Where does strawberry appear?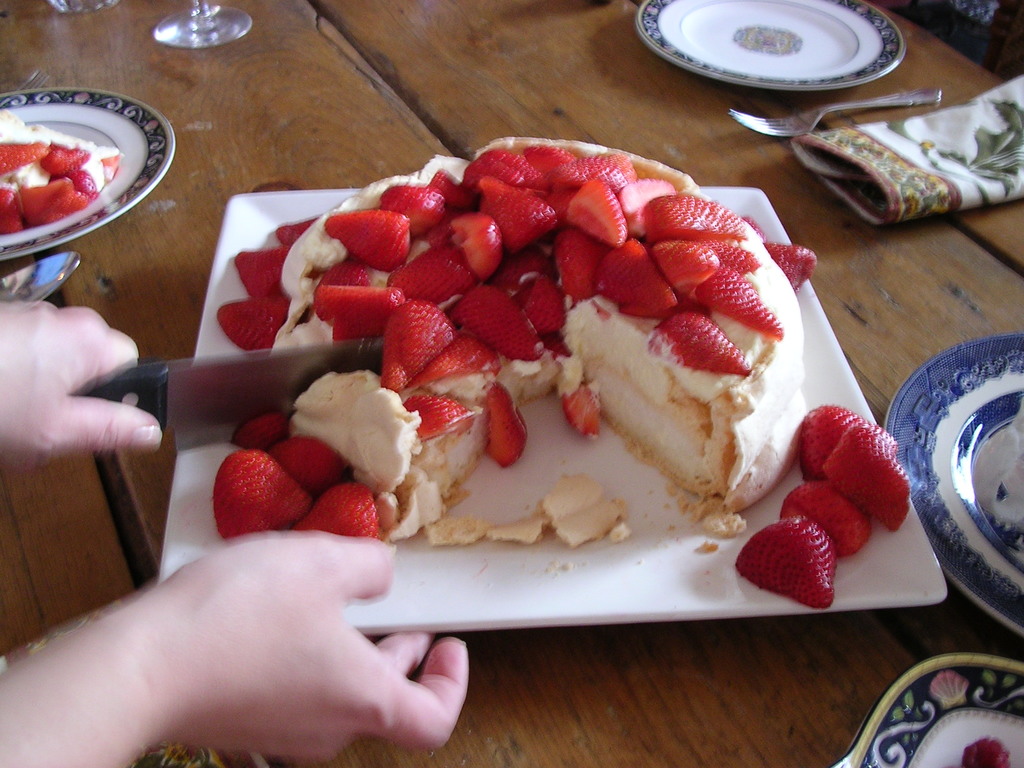
Appears at box(227, 412, 293, 450).
